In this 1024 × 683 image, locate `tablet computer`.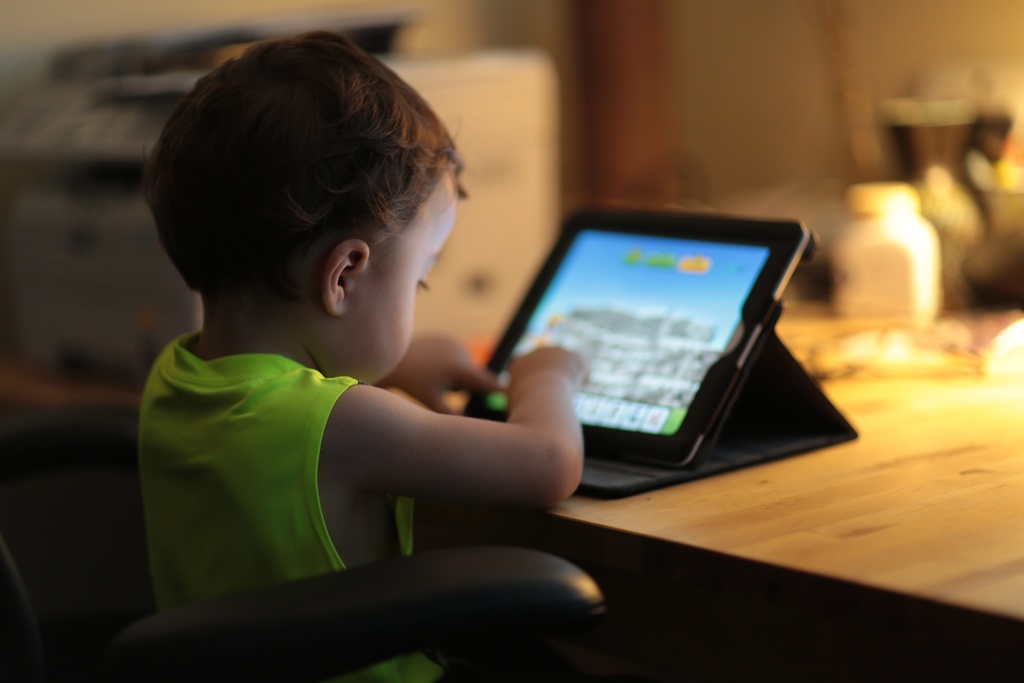
Bounding box: 463 199 819 475.
